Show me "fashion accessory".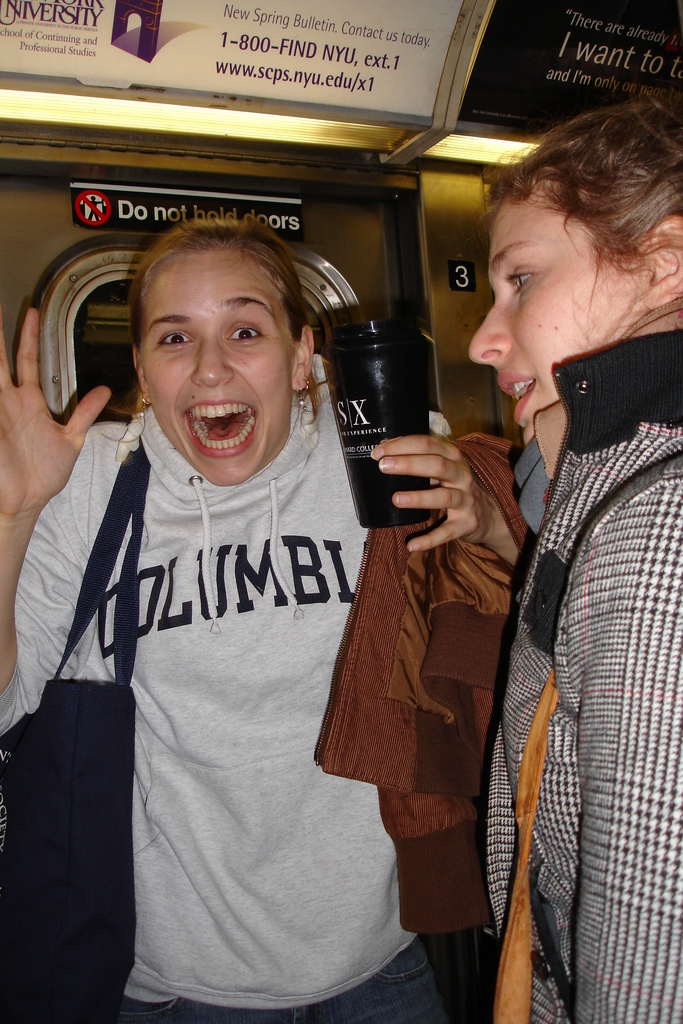
"fashion accessory" is here: [x1=297, y1=383, x2=311, y2=407].
